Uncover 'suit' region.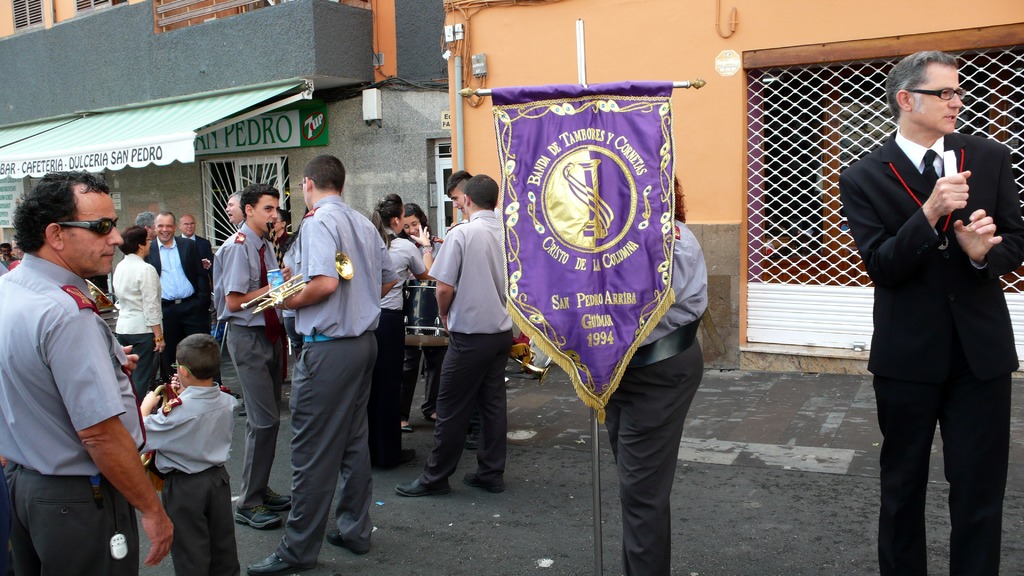
Uncovered: bbox=(846, 71, 1012, 568).
